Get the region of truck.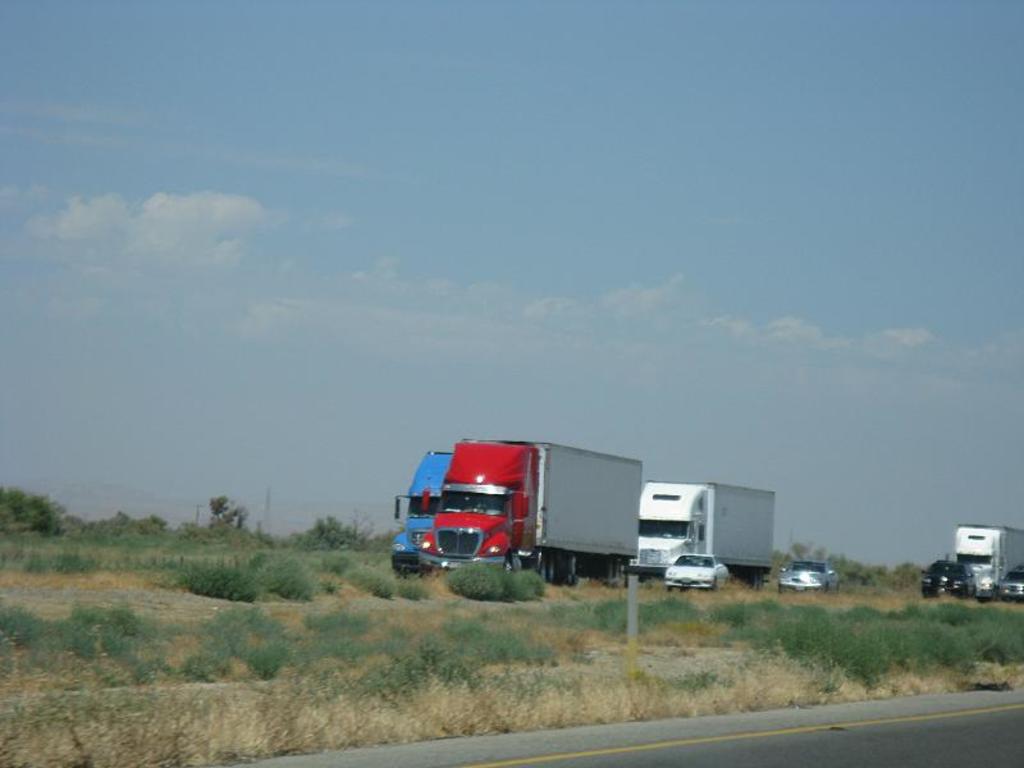
613, 490, 776, 599.
